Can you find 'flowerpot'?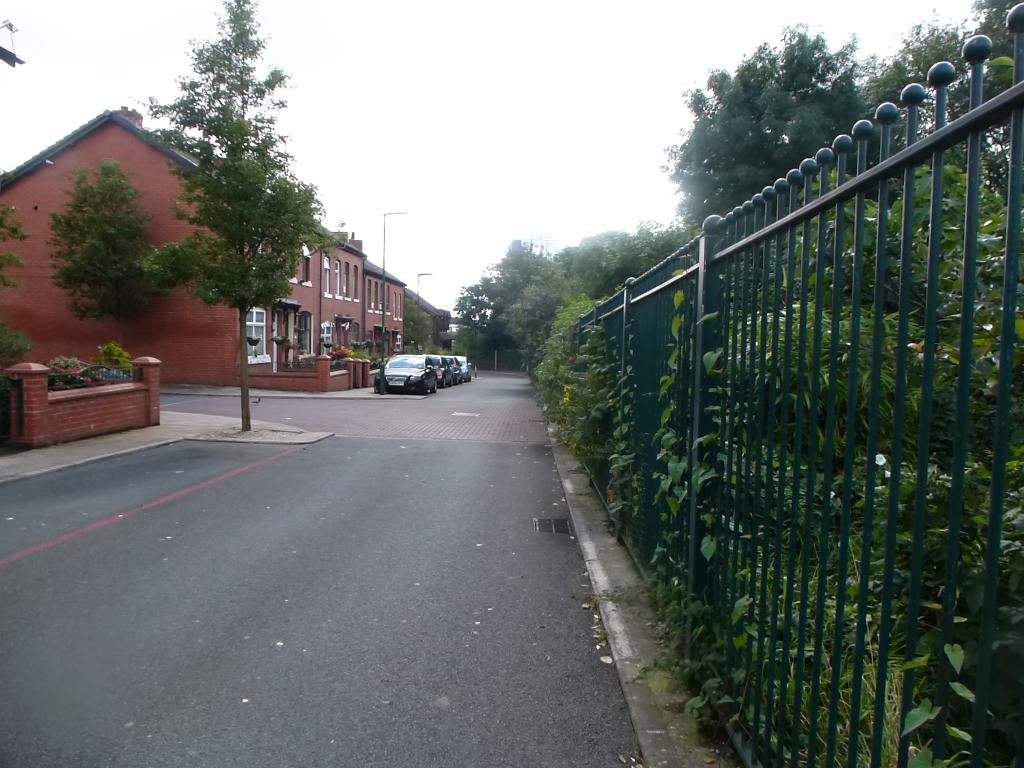
Yes, bounding box: BBox(10, 340, 148, 447).
